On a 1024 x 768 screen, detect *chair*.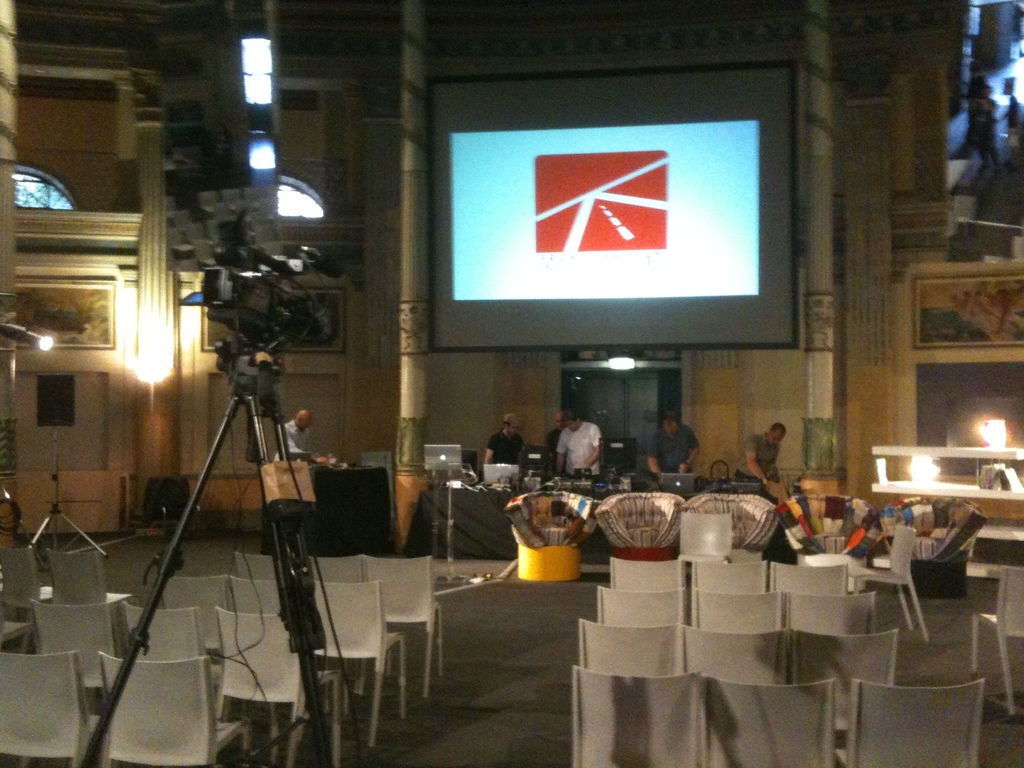
[212, 603, 340, 767].
